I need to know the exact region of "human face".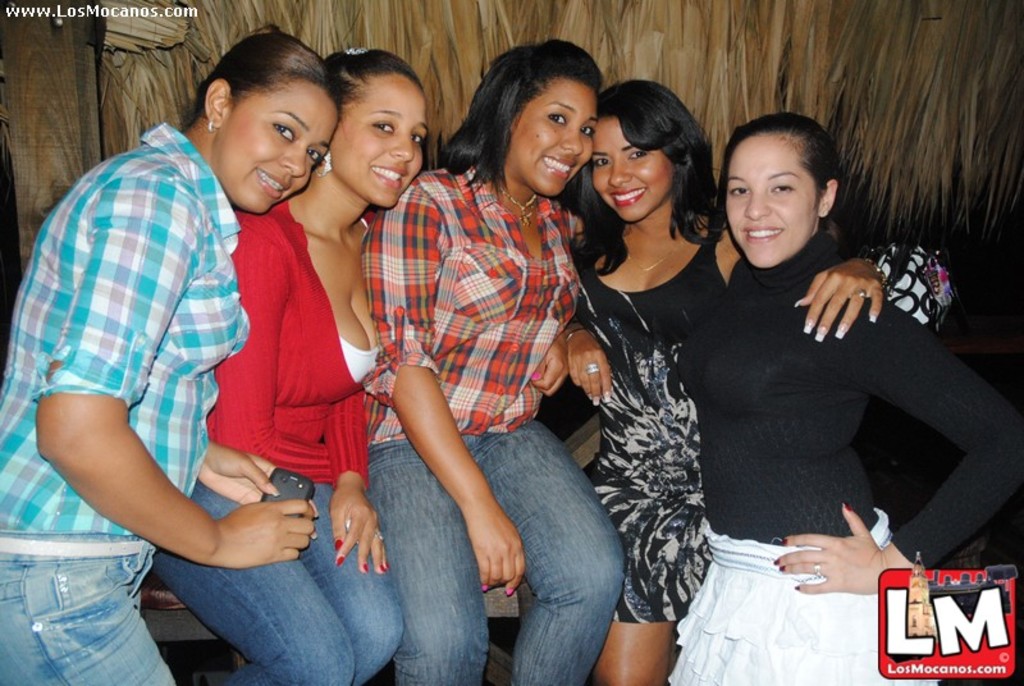
Region: 517/83/598/196.
